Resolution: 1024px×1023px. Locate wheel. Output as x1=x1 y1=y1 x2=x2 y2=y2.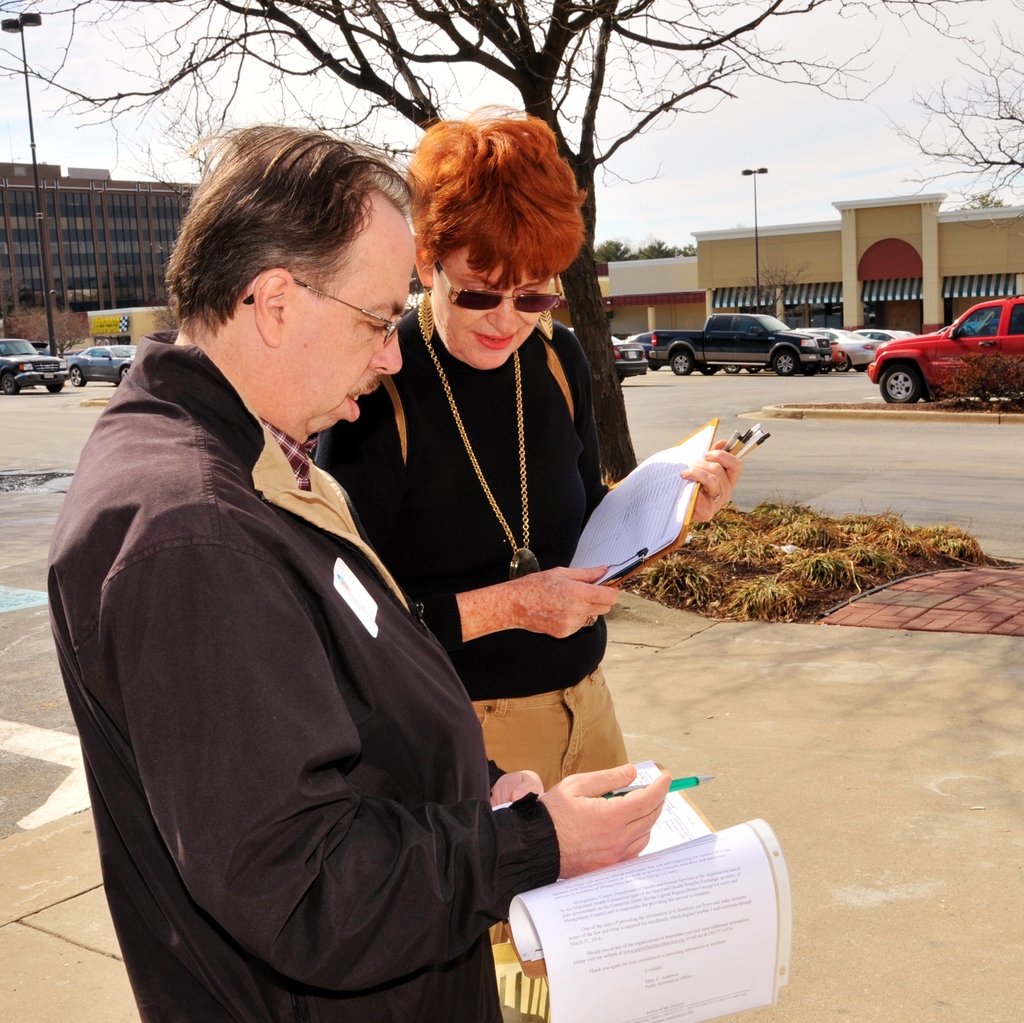
x1=836 y1=355 x2=849 y2=371.
